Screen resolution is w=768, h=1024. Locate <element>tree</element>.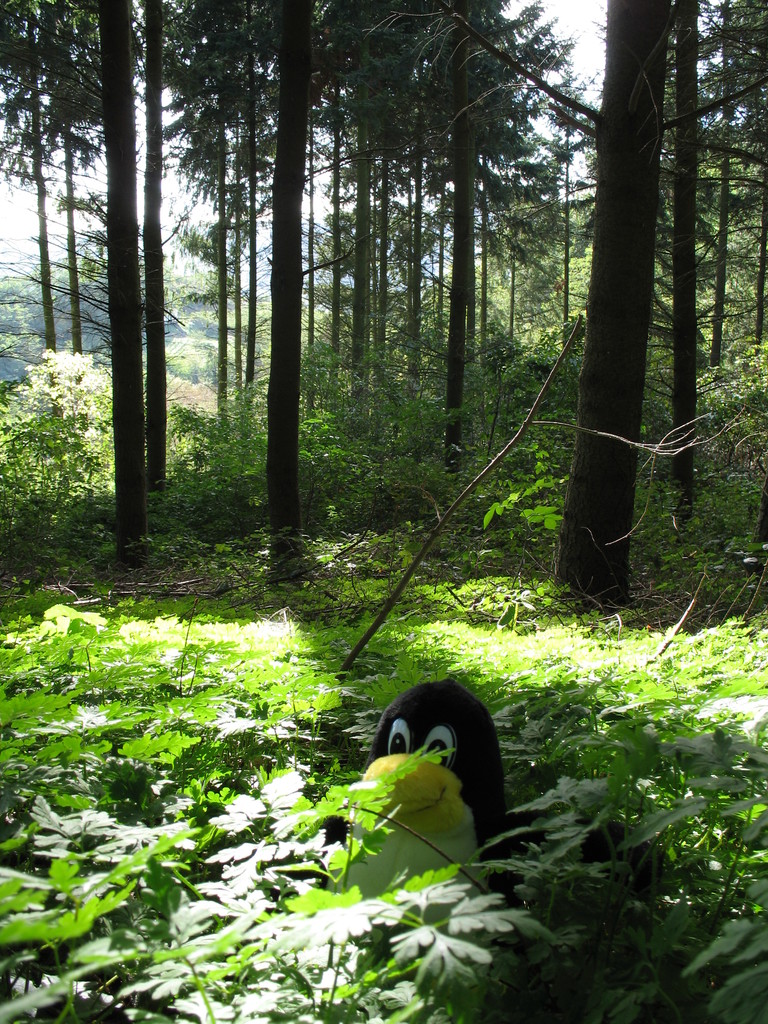
BBox(149, 0, 422, 583).
